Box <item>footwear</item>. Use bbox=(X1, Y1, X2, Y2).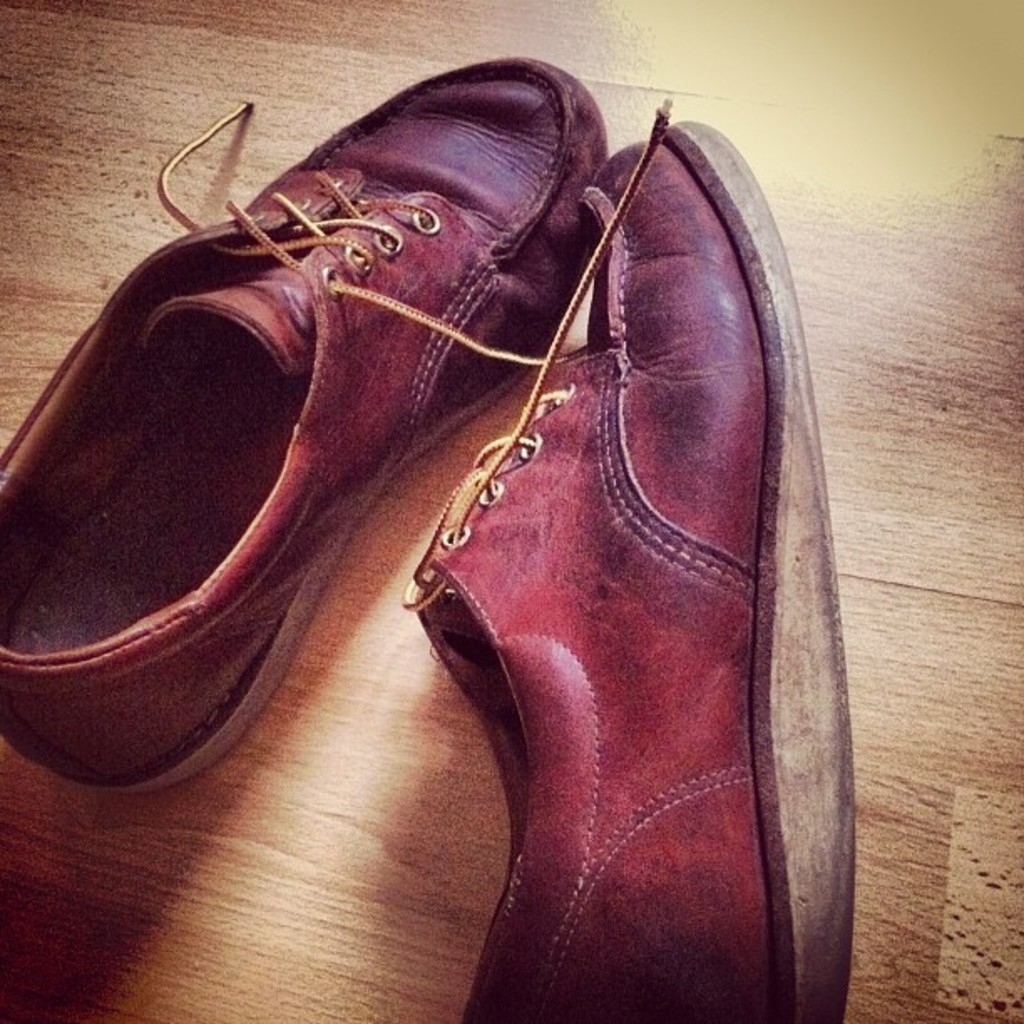
bbox=(398, 105, 862, 1016).
